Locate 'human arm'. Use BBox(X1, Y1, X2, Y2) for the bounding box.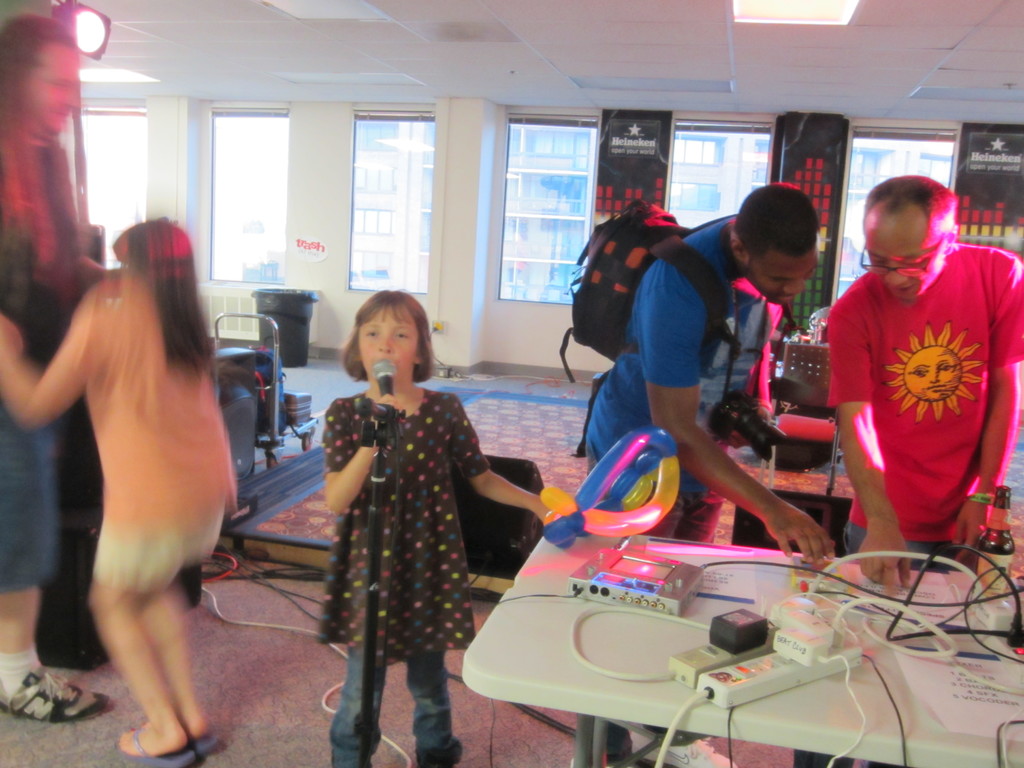
BBox(0, 273, 114, 442).
